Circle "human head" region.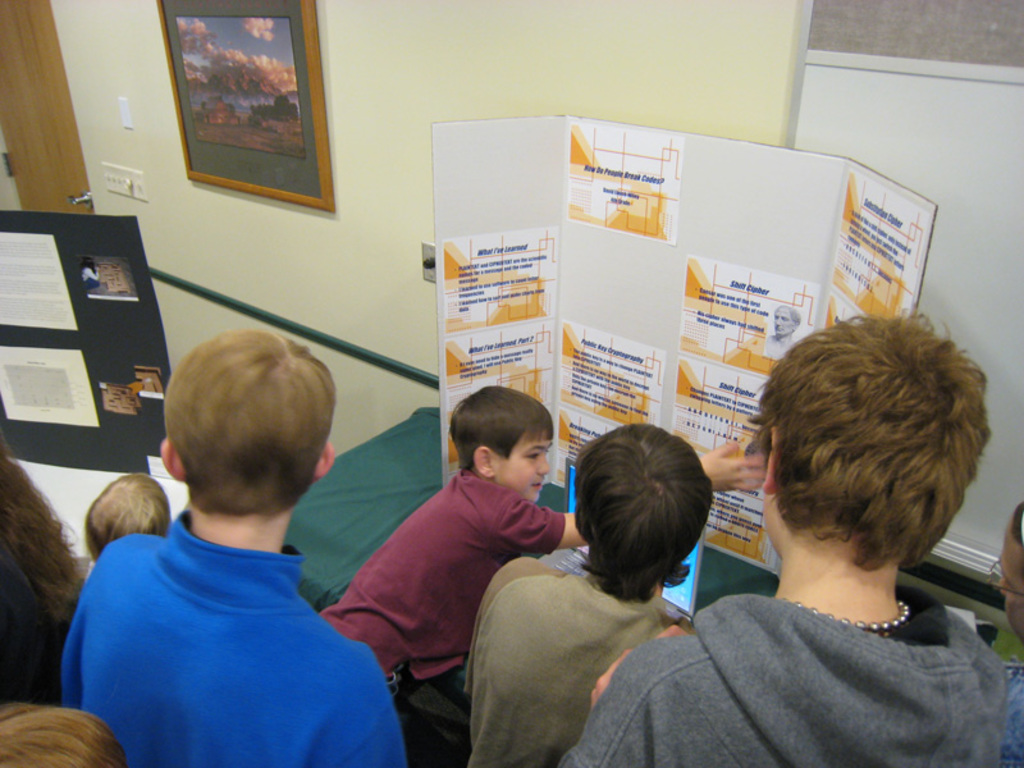
Region: crop(577, 425, 717, 602).
